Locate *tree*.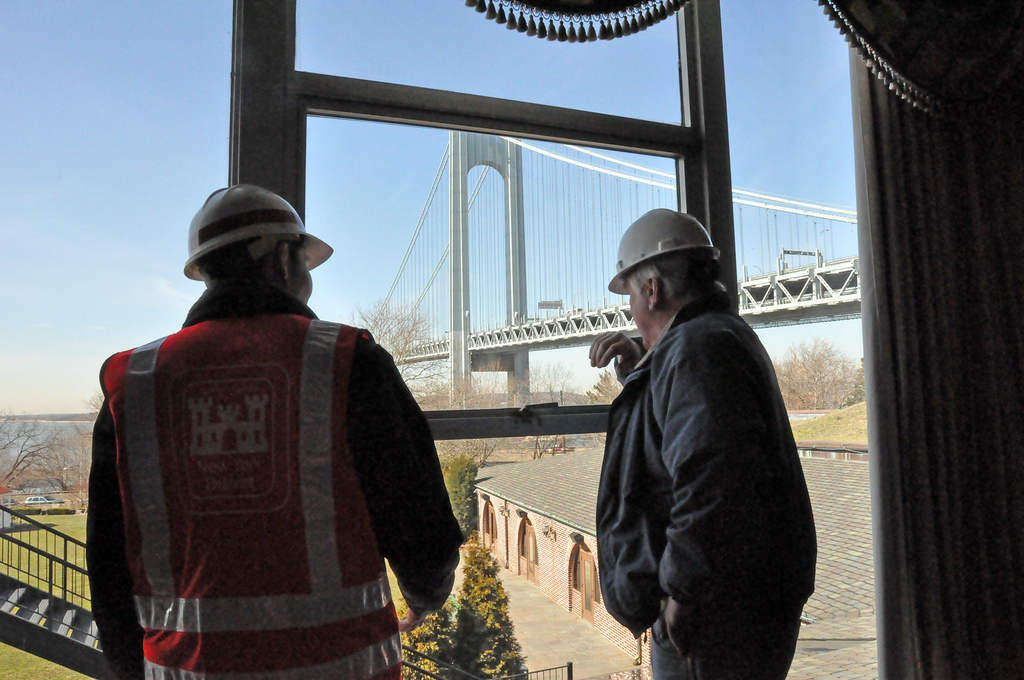
Bounding box: [left=343, top=285, right=461, bottom=405].
